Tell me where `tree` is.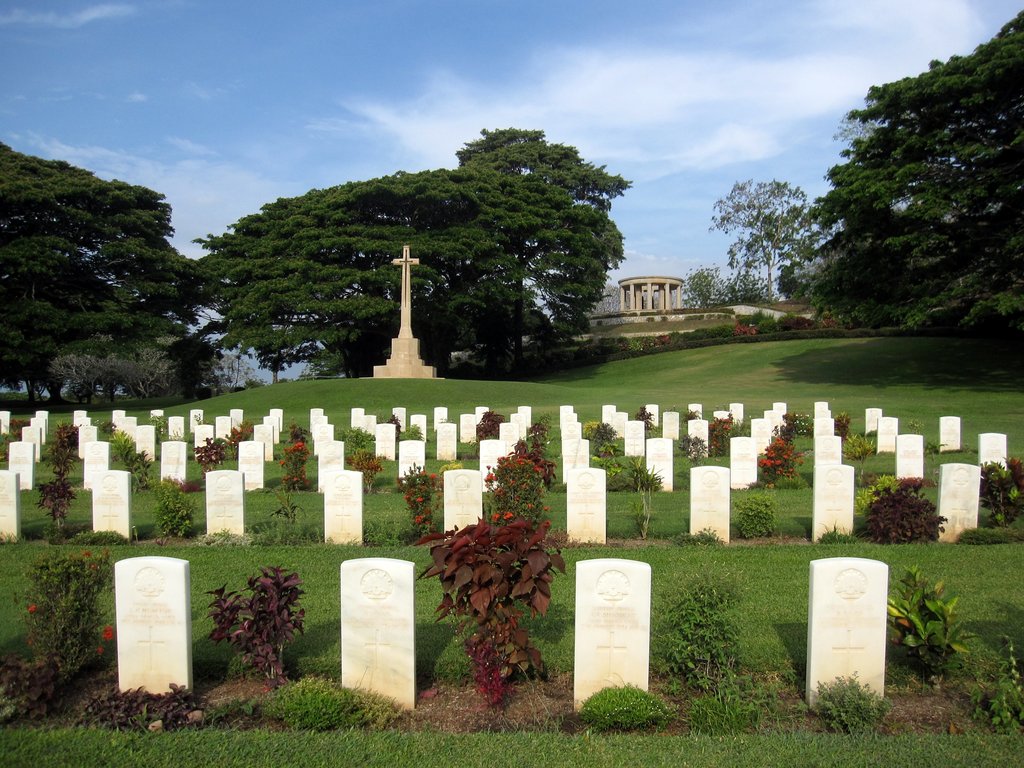
`tree` is at l=415, t=107, r=634, b=372.
